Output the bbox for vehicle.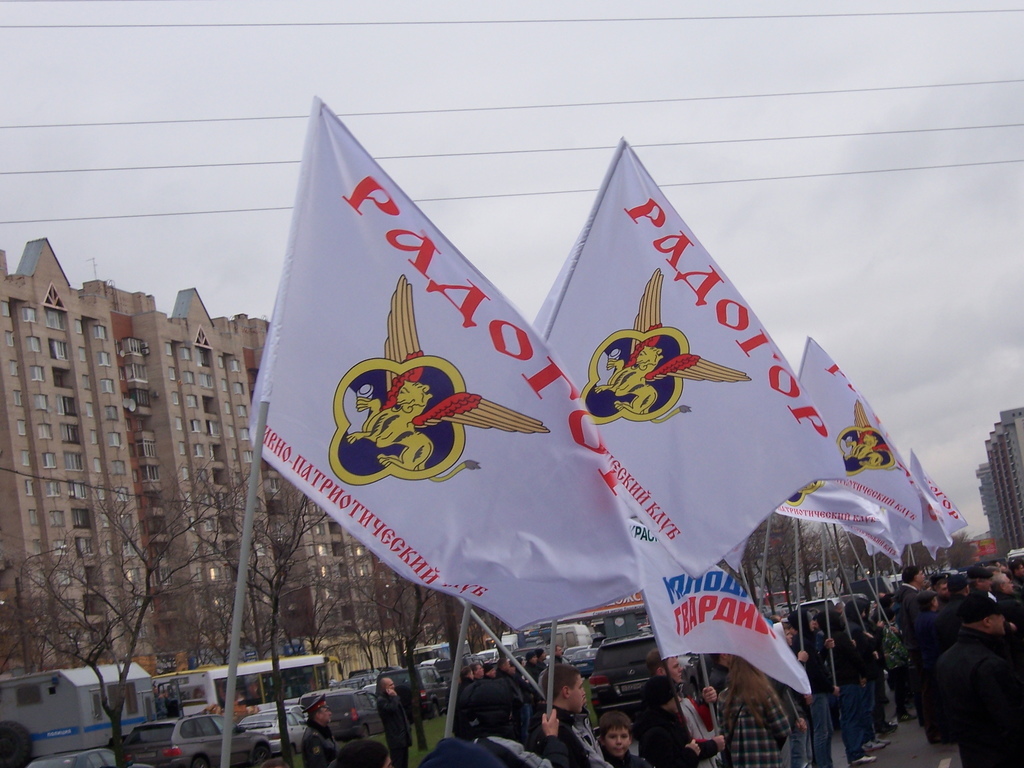
x1=118 y1=710 x2=272 y2=767.
